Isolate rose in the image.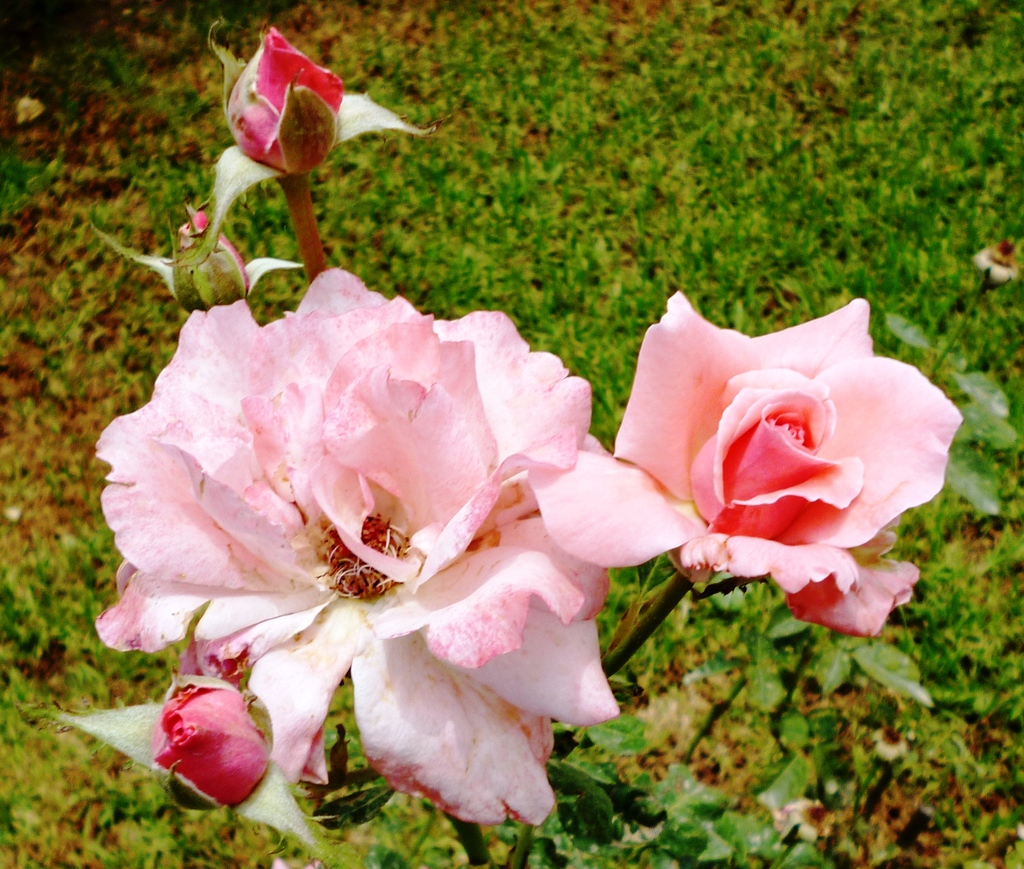
Isolated region: {"left": 91, "top": 272, "right": 609, "bottom": 825}.
